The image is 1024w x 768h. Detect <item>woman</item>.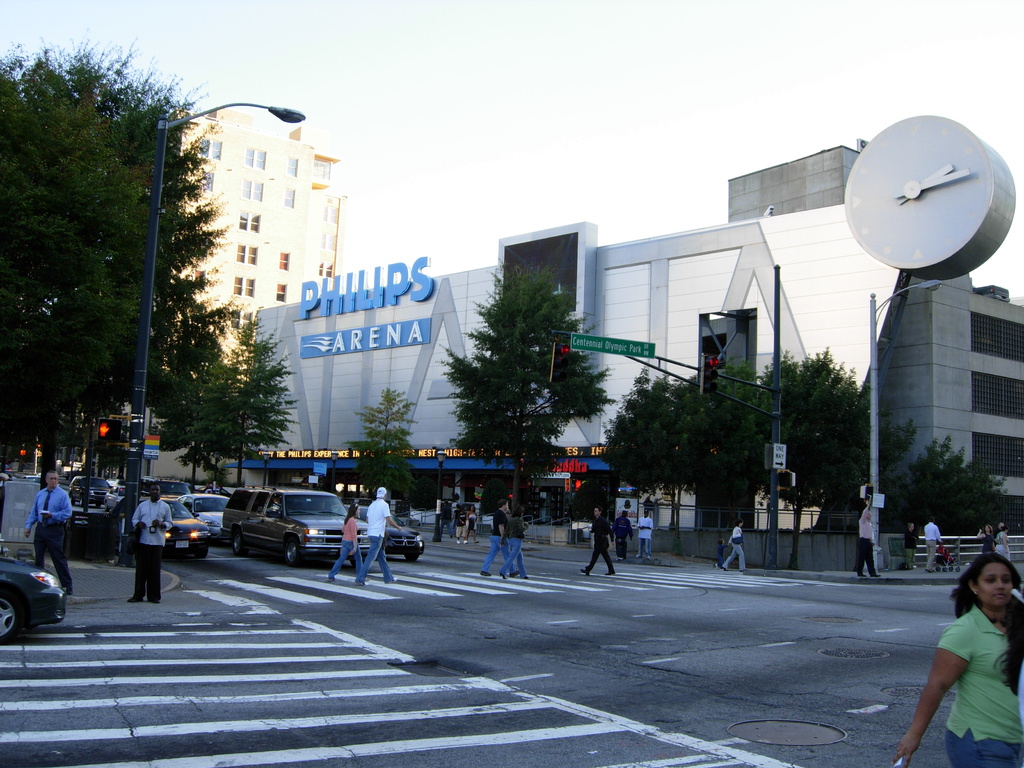
Detection: left=912, top=536, right=1023, bottom=760.
